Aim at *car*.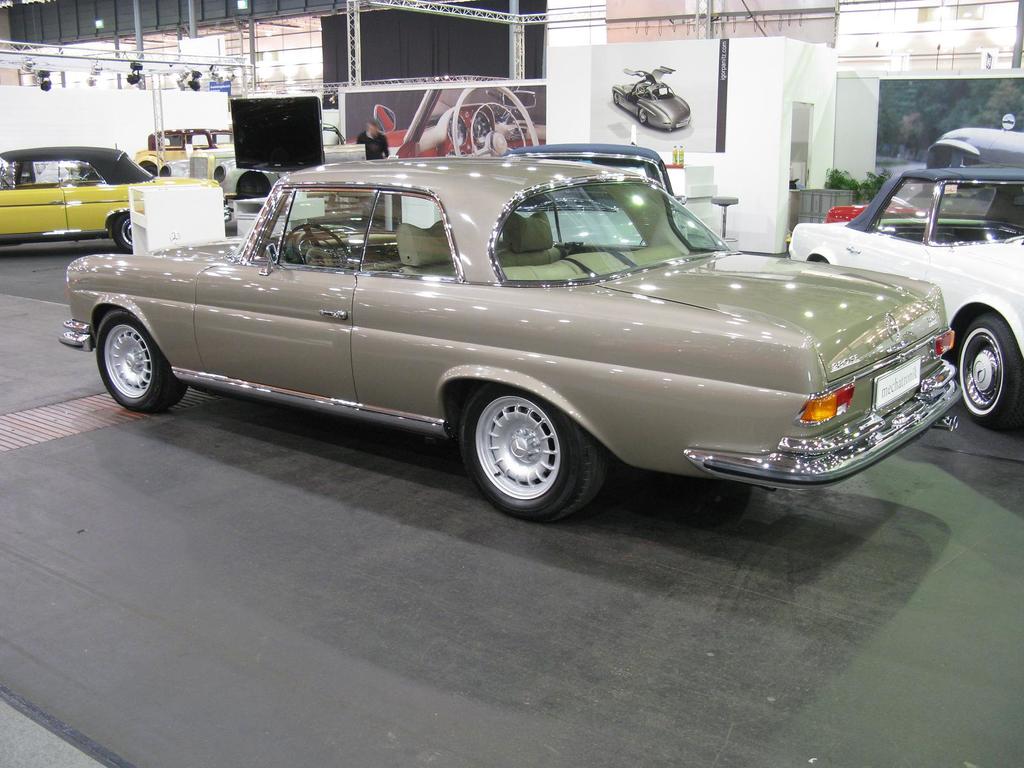
Aimed at rect(616, 70, 696, 135).
